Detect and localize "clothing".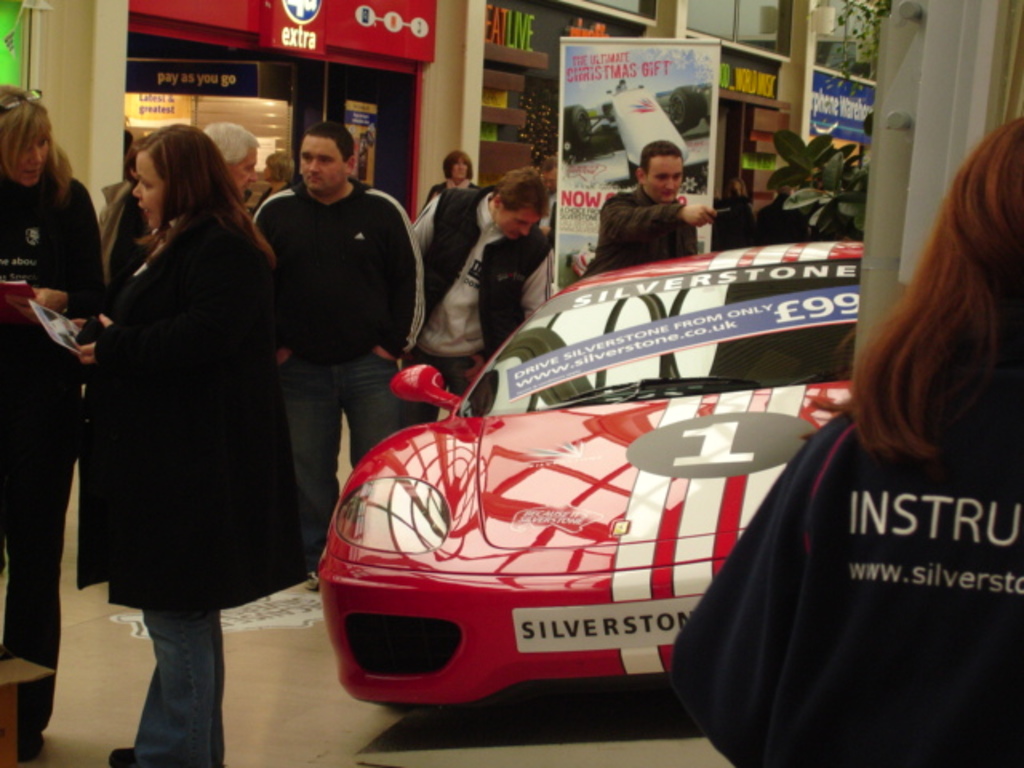
Localized at <region>256, 166, 434, 565</region>.
